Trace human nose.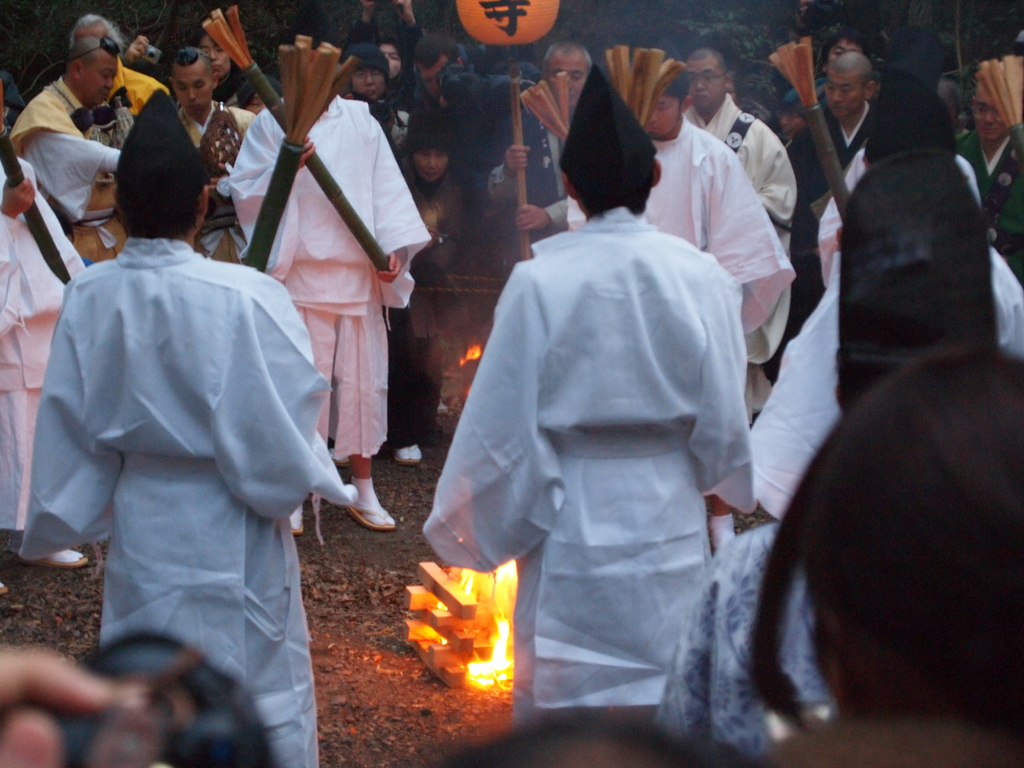
Traced to 694,78,703,88.
